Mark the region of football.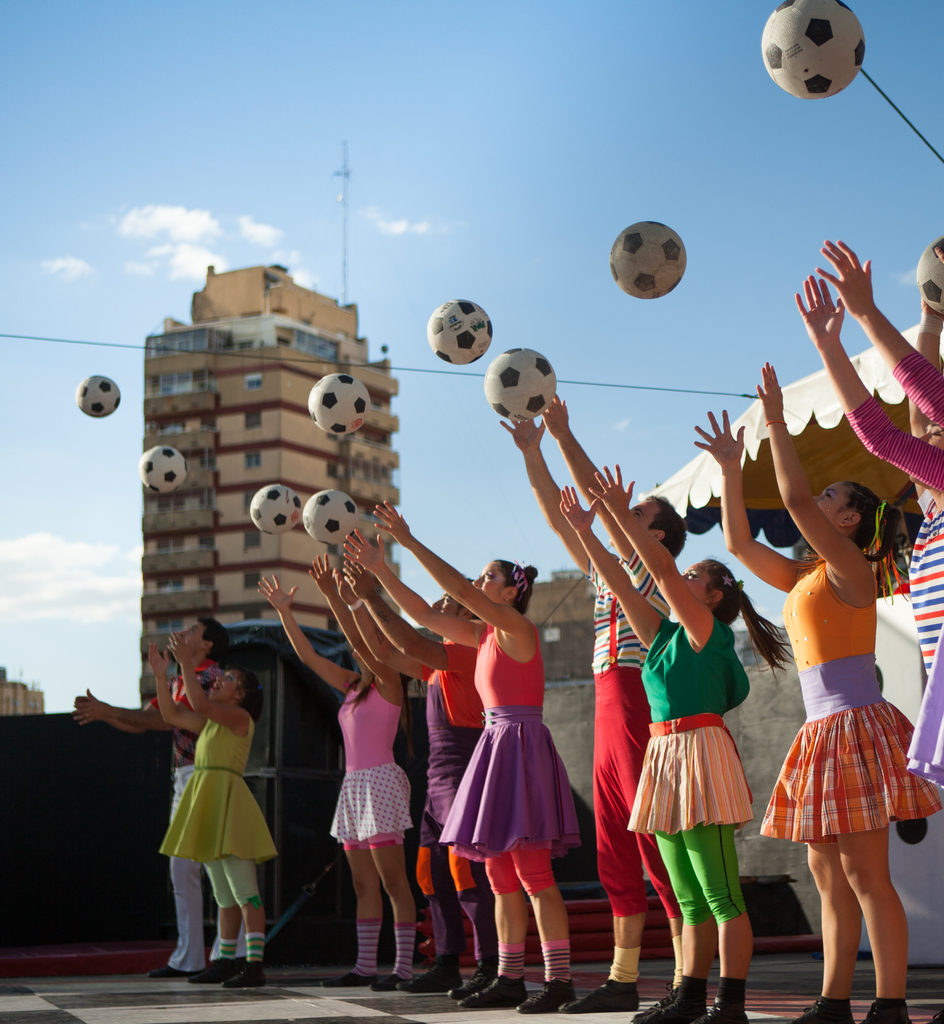
Region: box(607, 221, 686, 300).
